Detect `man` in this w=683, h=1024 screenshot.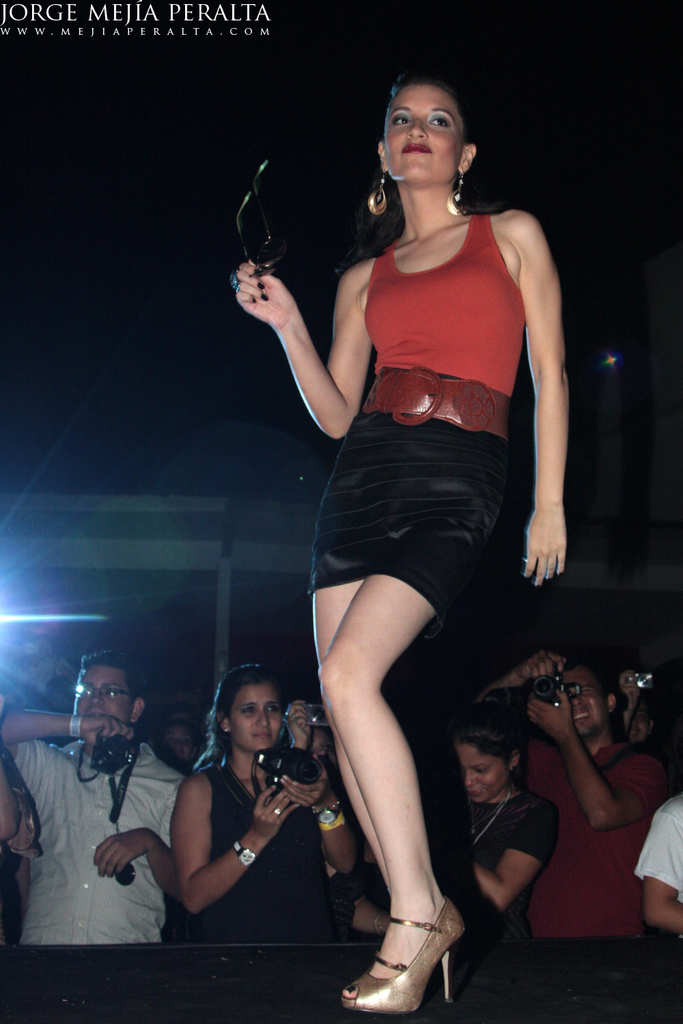
Detection: <bbox>159, 715, 193, 765</bbox>.
